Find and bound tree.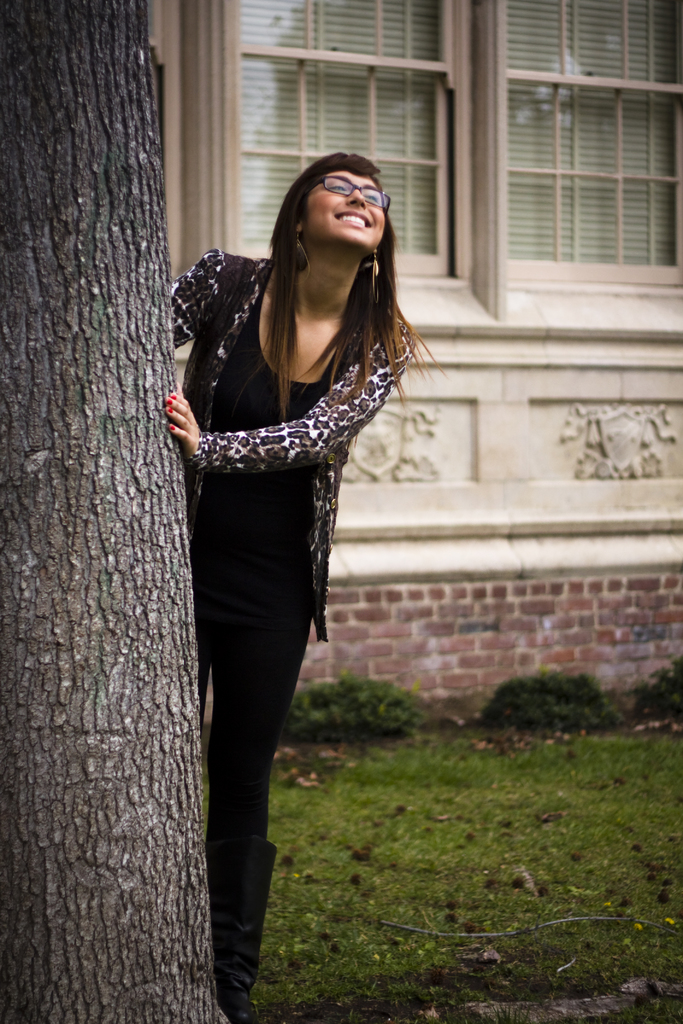
Bound: <bbox>0, 0, 231, 1023</bbox>.
